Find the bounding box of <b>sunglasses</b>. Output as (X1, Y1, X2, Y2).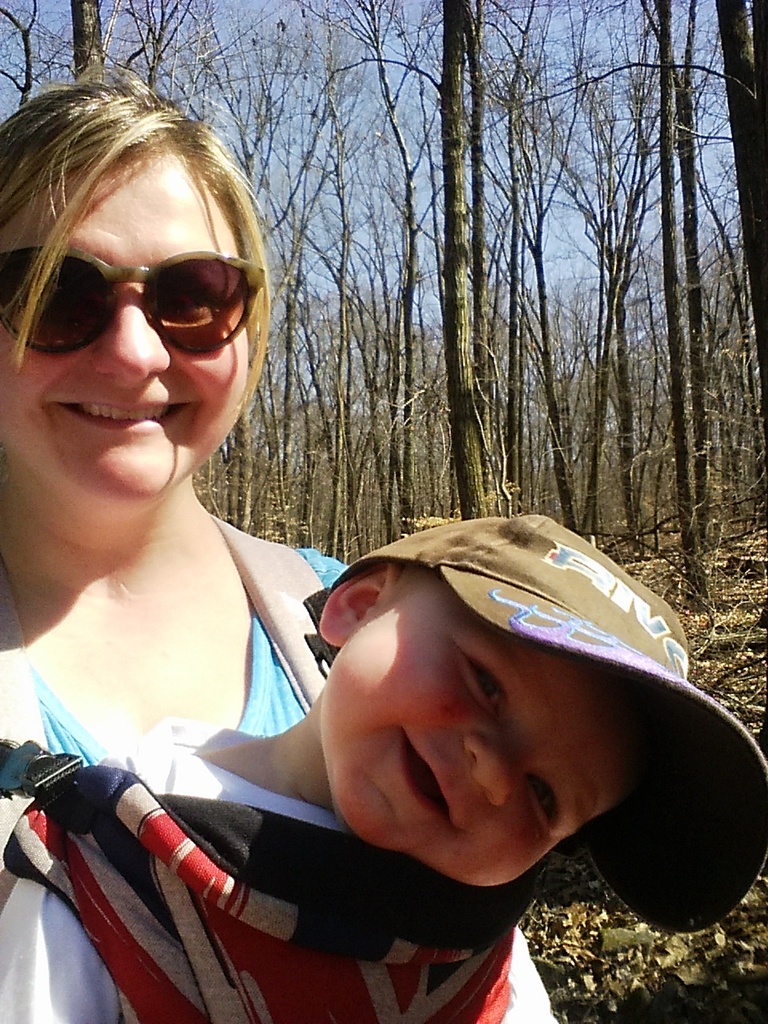
(0, 247, 266, 355).
